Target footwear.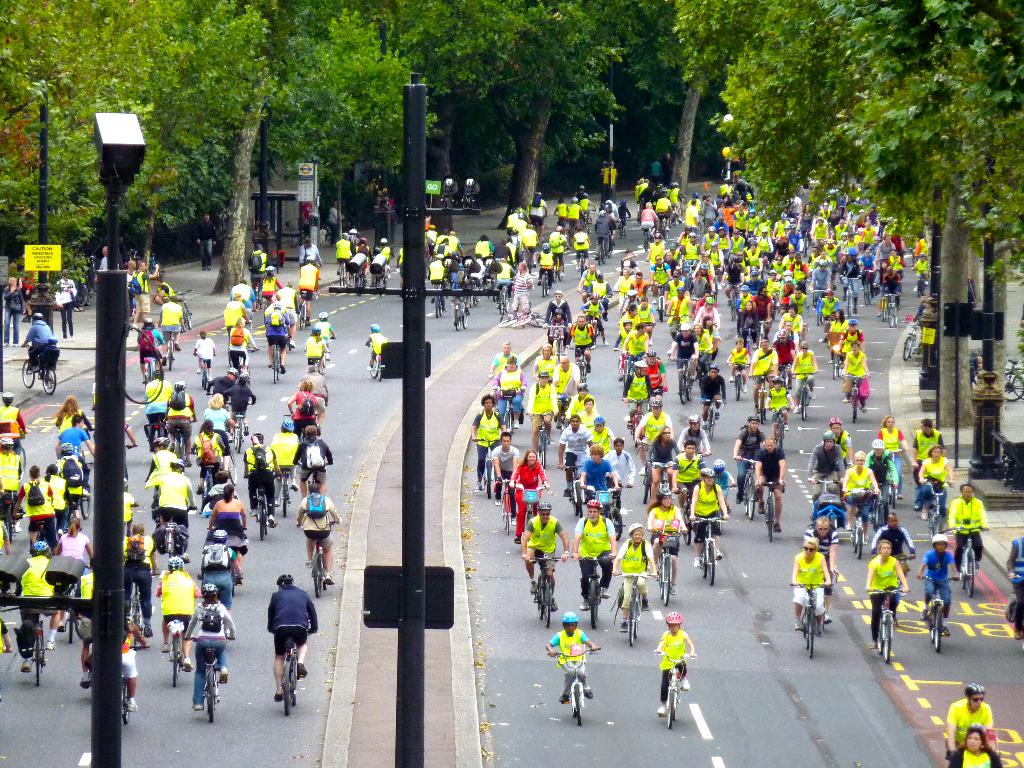
Target region: select_region(678, 676, 696, 690).
